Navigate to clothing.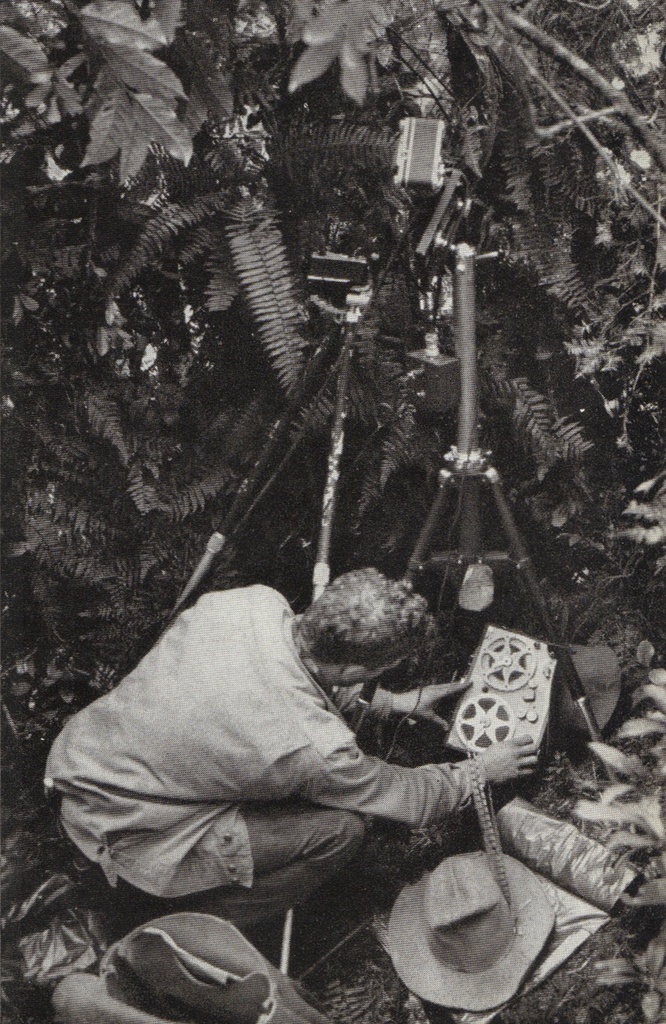
Navigation target: bbox(52, 554, 537, 946).
